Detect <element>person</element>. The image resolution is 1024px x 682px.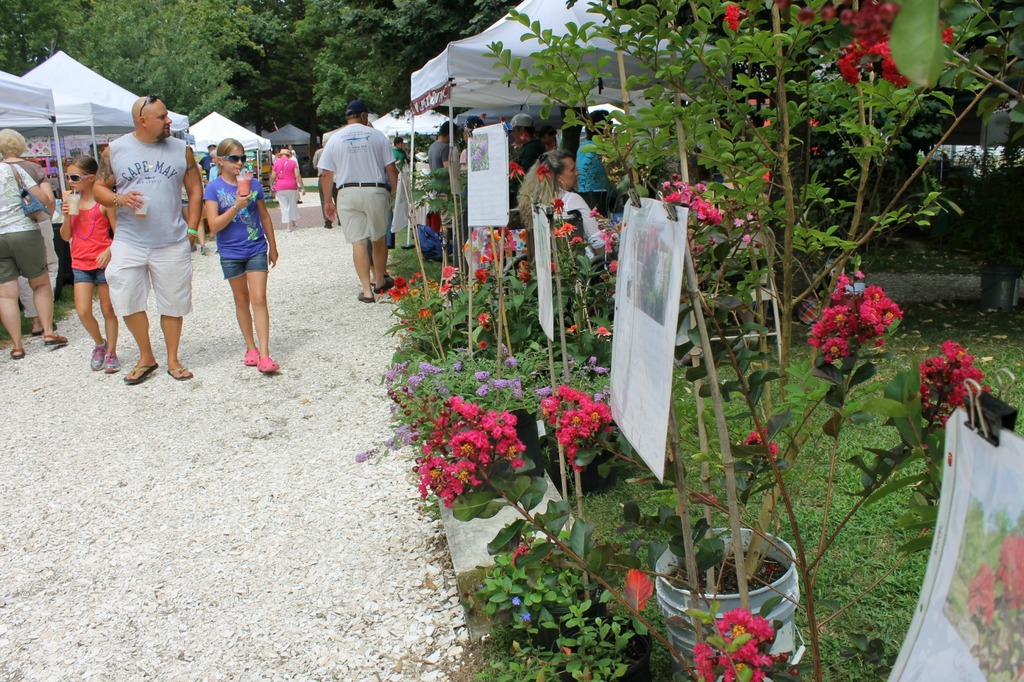
box(2, 126, 59, 361).
